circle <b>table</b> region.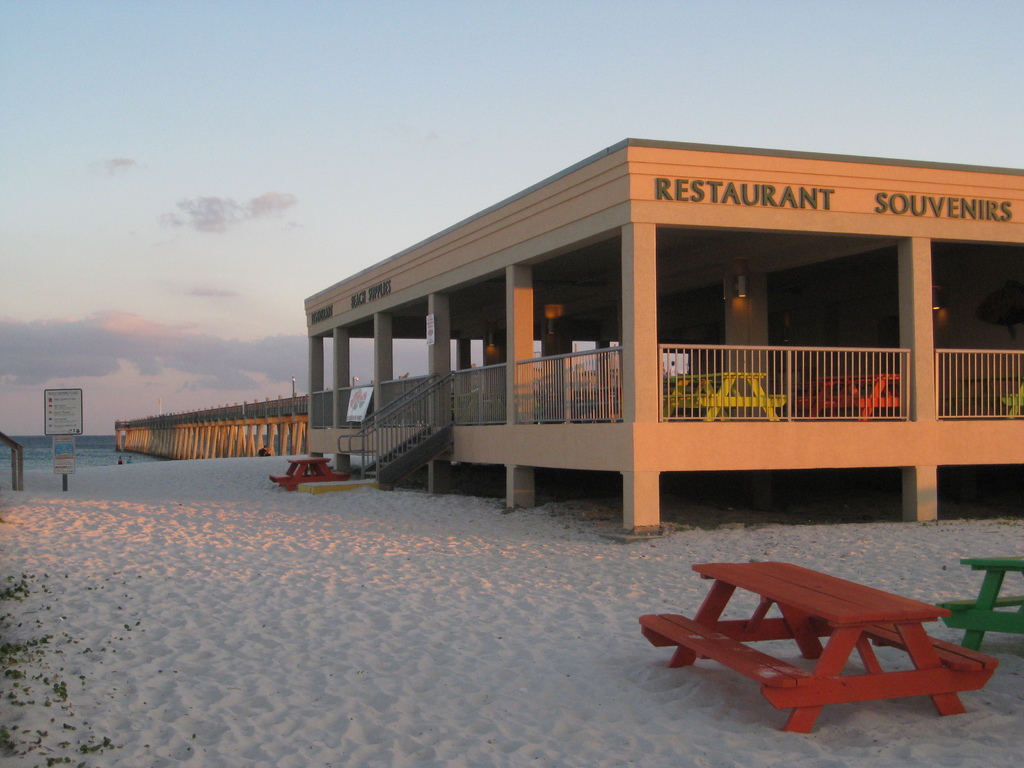
Region: 288,460,334,486.
